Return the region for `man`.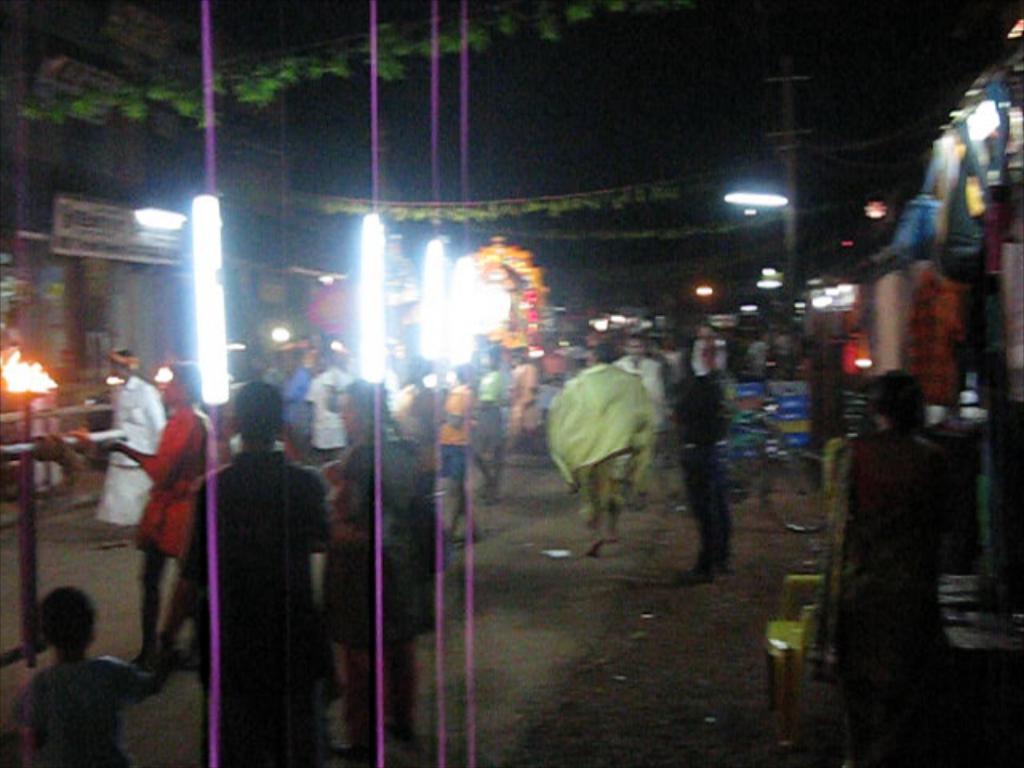
x1=541 y1=339 x2=656 y2=546.
